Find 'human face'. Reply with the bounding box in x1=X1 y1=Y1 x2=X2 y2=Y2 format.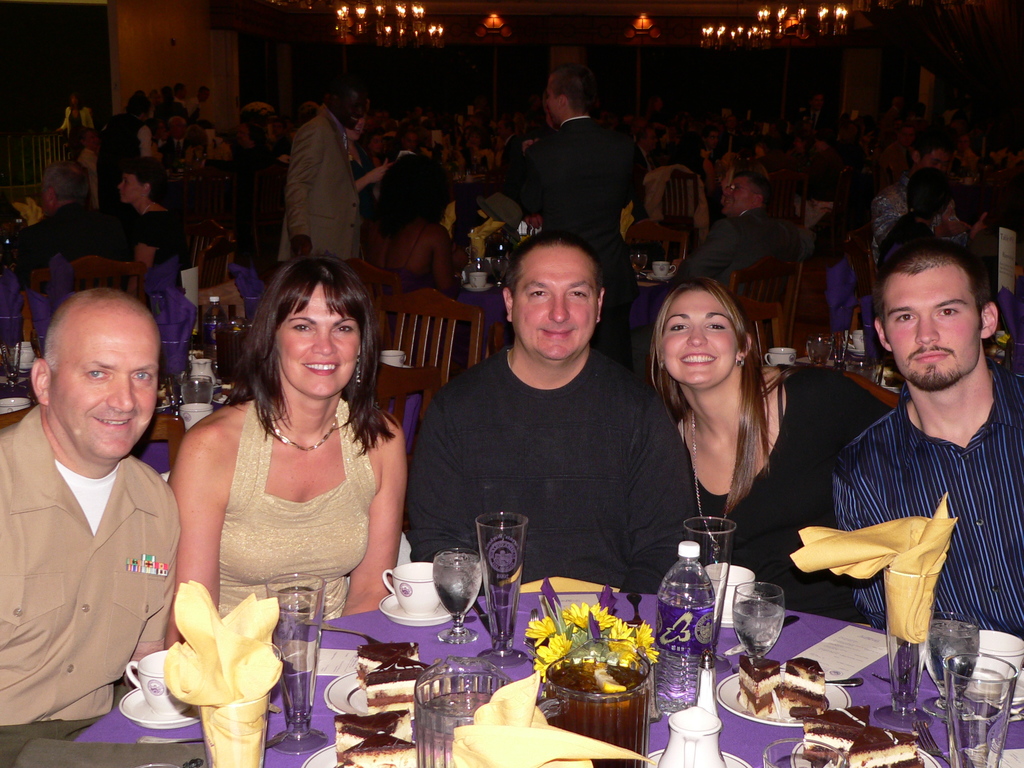
x1=119 y1=170 x2=148 y2=207.
